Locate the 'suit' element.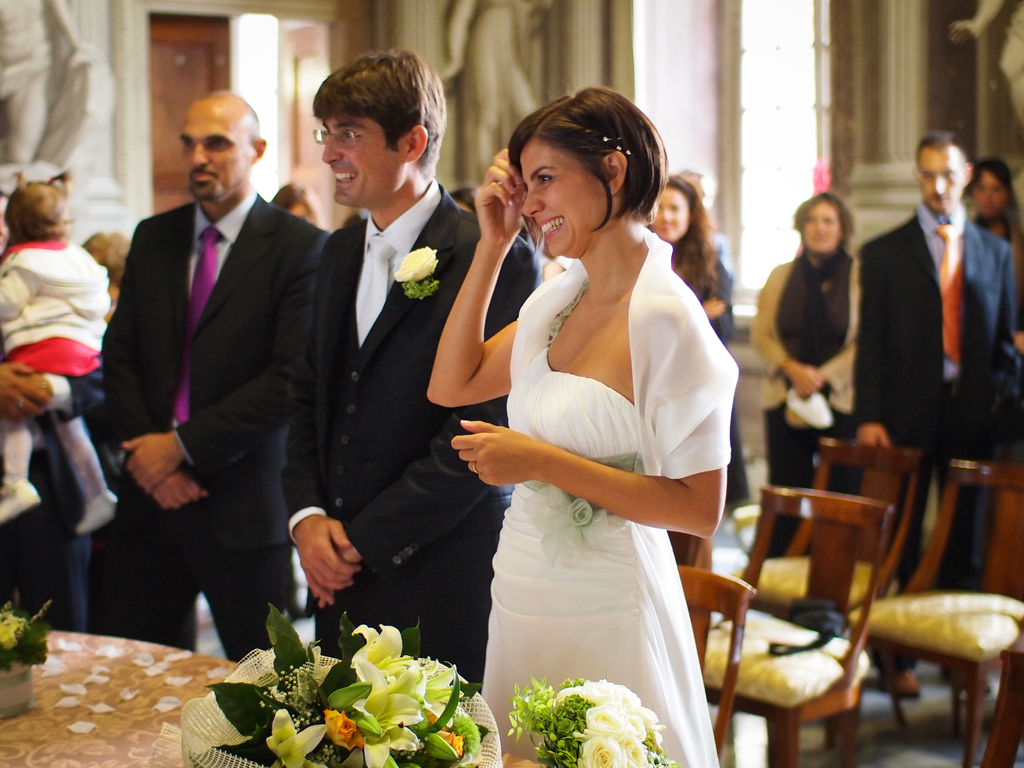
Element bbox: 854 199 1023 662.
